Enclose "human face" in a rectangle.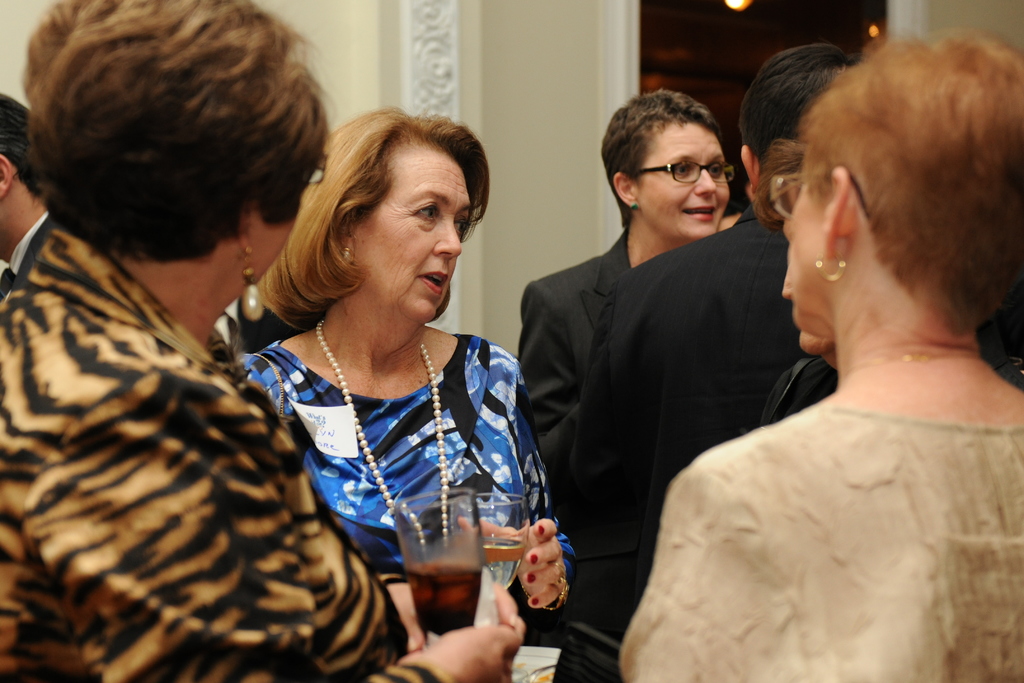
629 120 734 241.
